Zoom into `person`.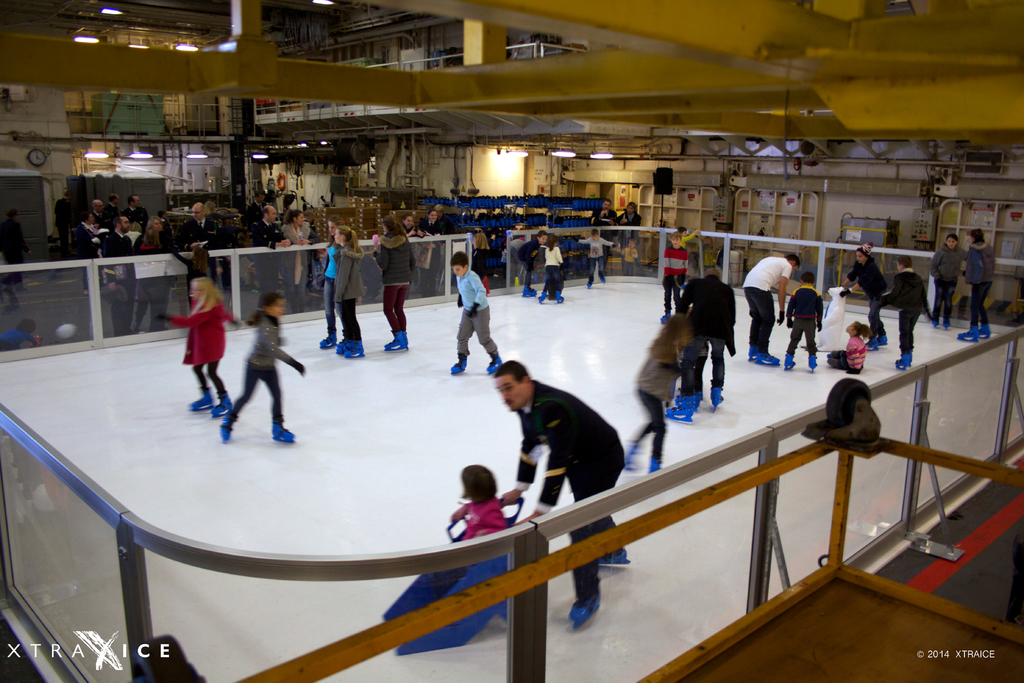
Zoom target: <box>516,231,546,299</box>.
